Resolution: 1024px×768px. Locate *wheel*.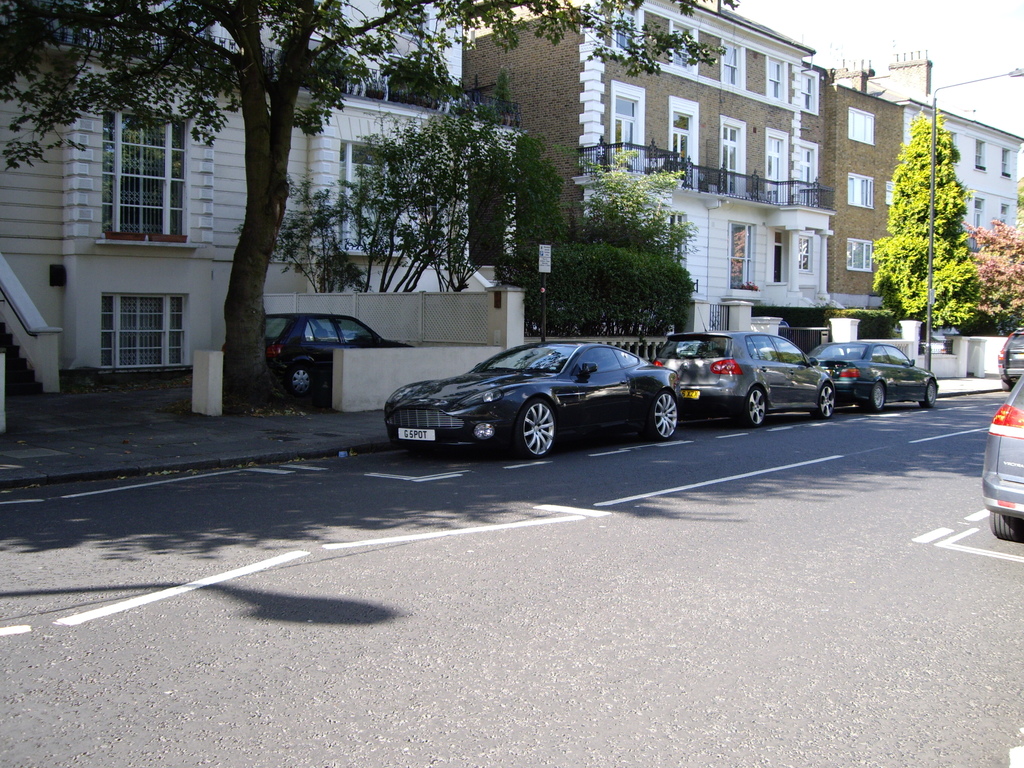
bbox=(493, 390, 591, 460).
